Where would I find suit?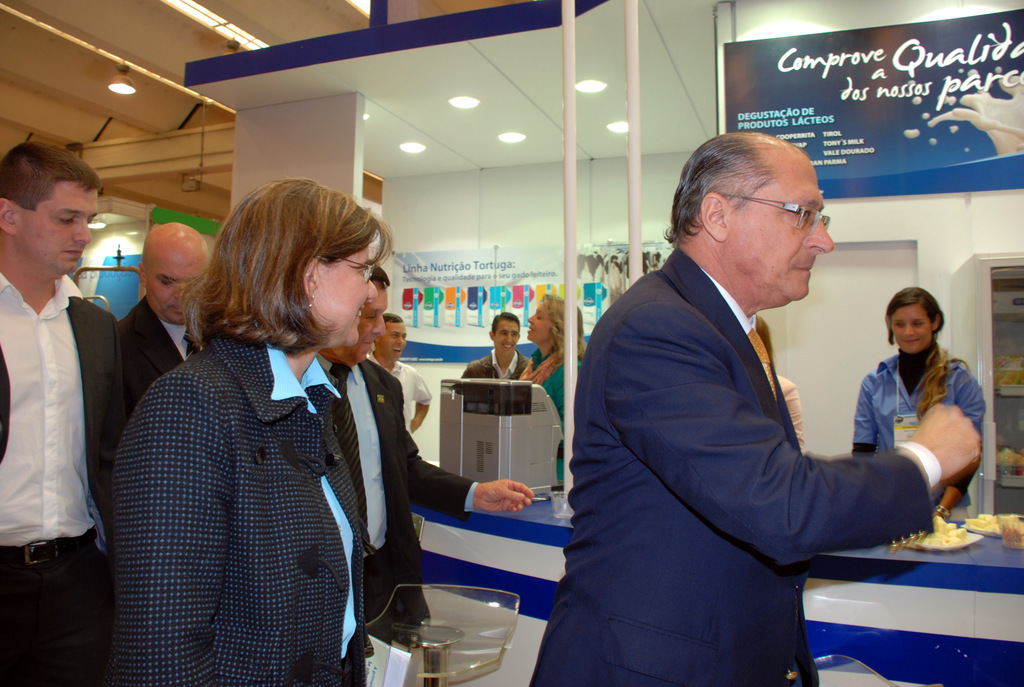
At 0,258,156,686.
